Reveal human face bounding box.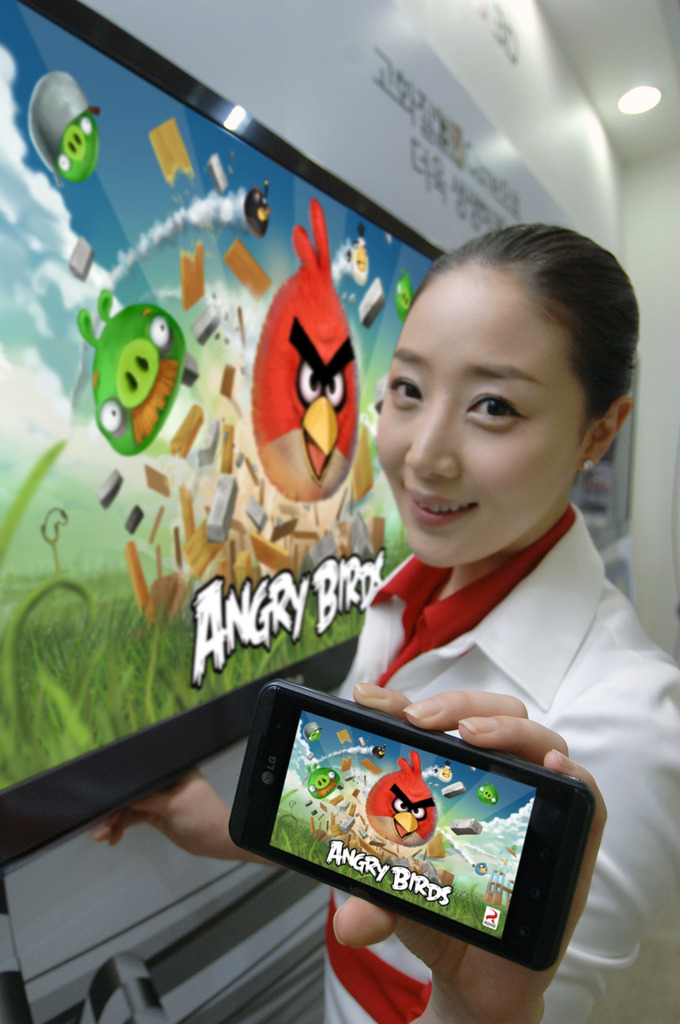
Revealed: {"left": 373, "top": 273, "right": 588, "bottom": 563}.
